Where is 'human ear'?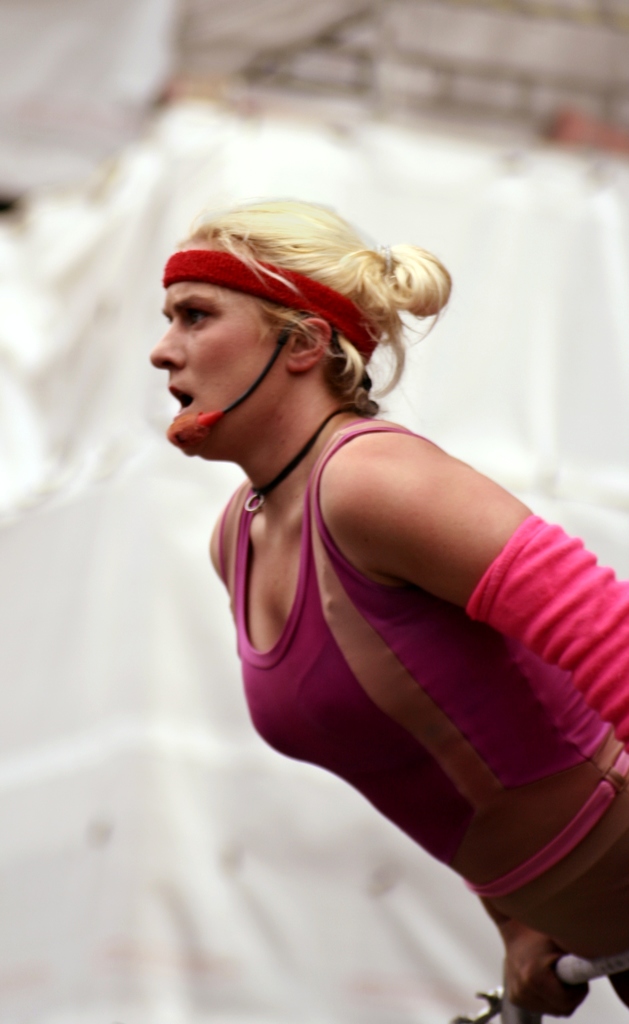
select_region(284, 319, 333, 376).
